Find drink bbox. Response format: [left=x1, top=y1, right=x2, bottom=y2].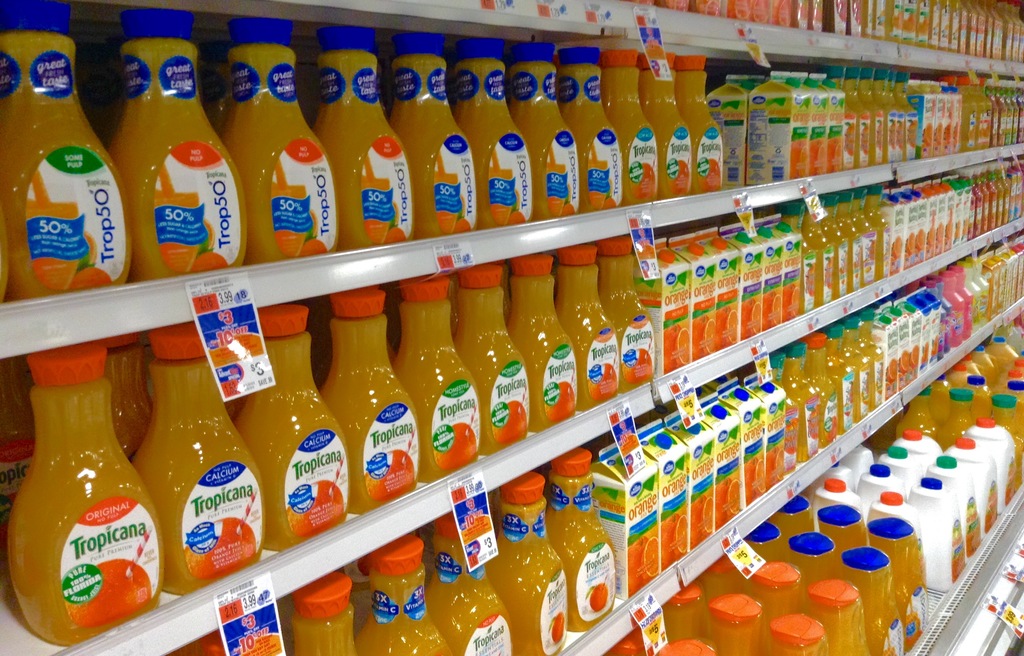
[left=854, top=186, right=877, bottom=289].
